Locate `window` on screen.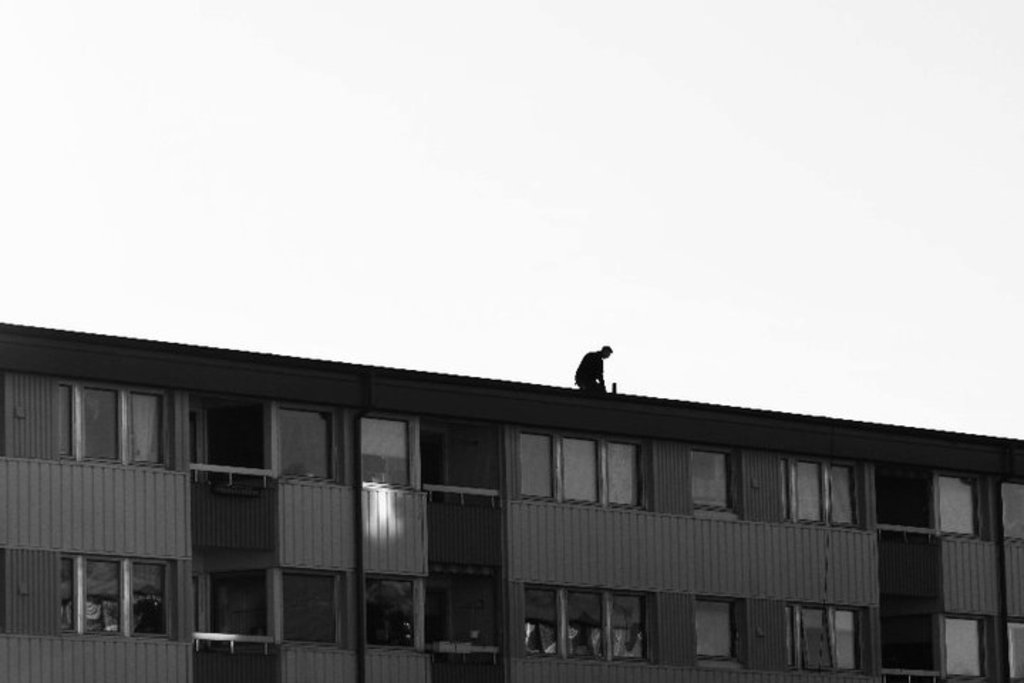
On screen at pyautogui.locateOnScreen(78, 556, 131, 628).
